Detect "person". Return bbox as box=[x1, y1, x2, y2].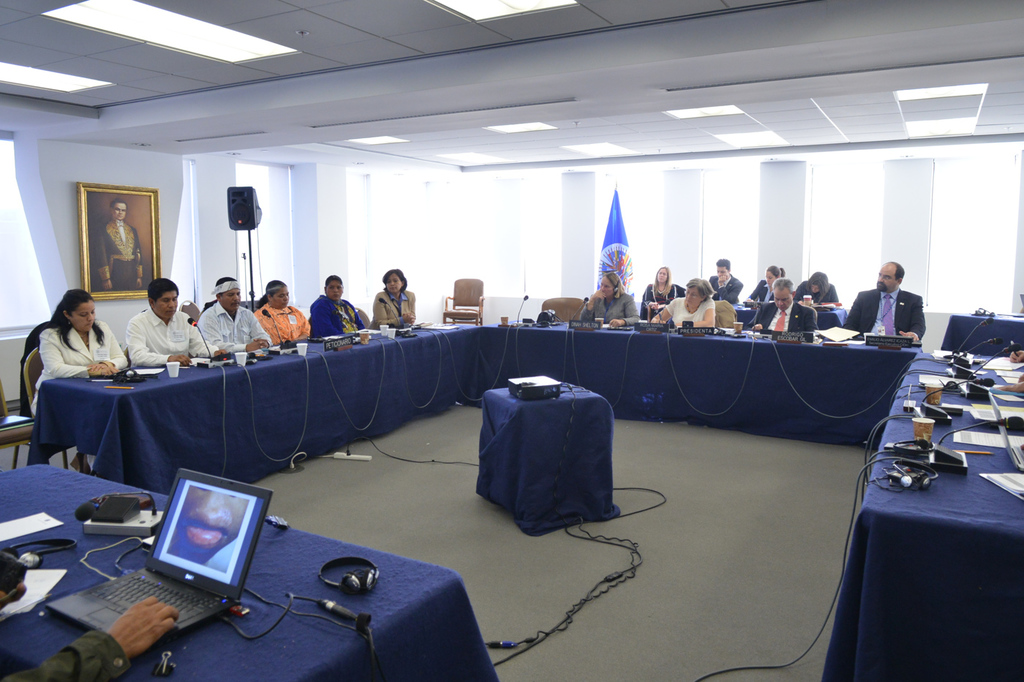
box=[31, 281, 132, 419].
